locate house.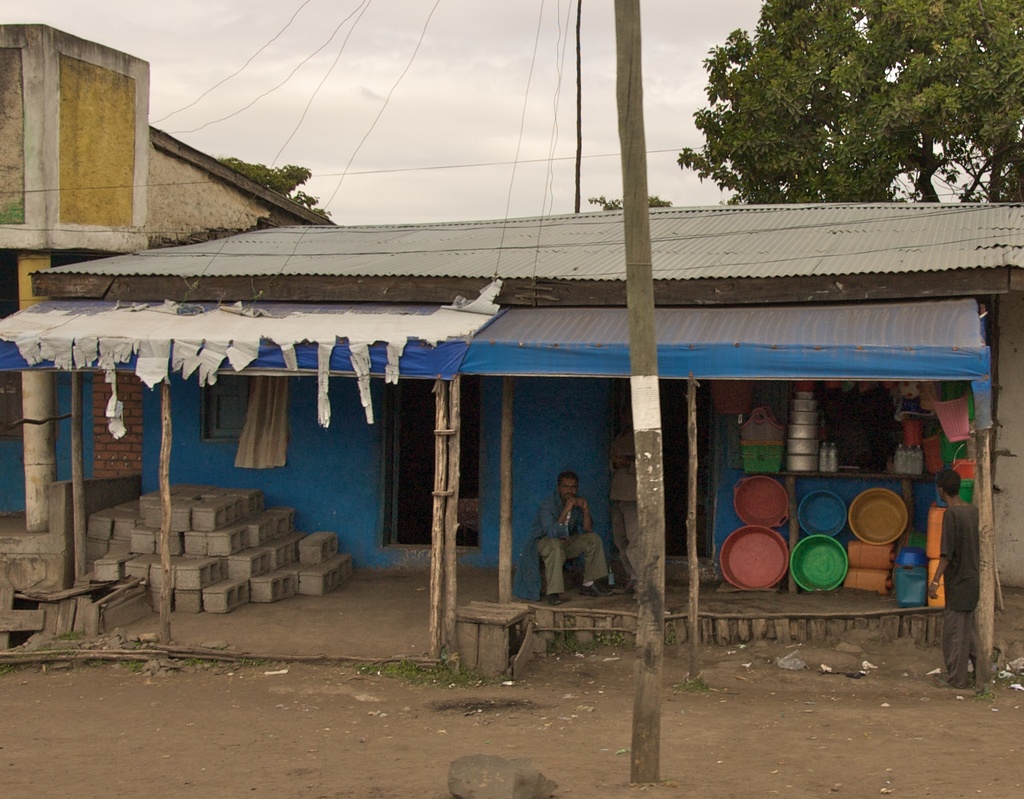
Bounding box: (x1=0, y1=22, x2=339, y2=534).
